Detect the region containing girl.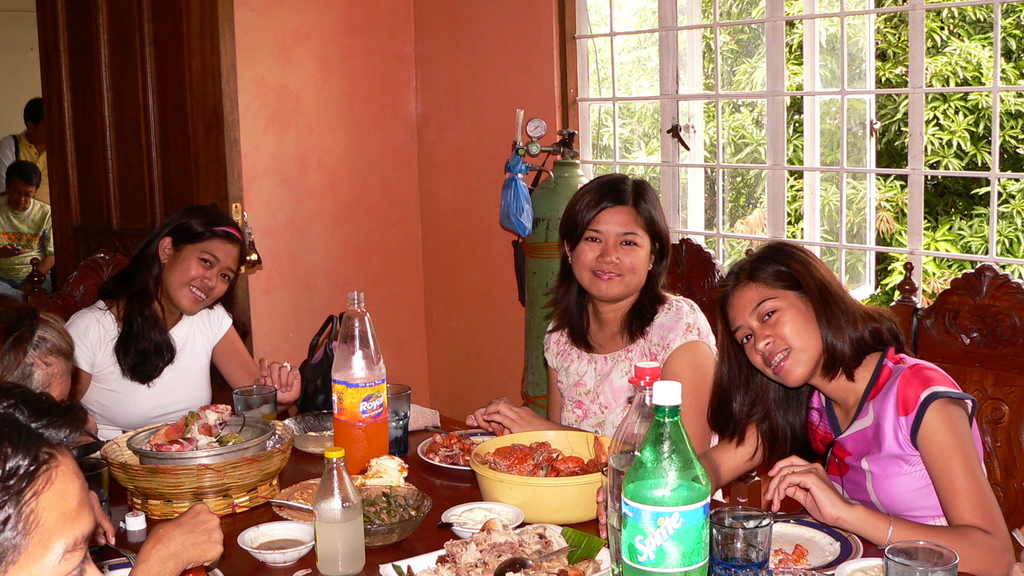
<region>67, 200, 303, 457</region>.
